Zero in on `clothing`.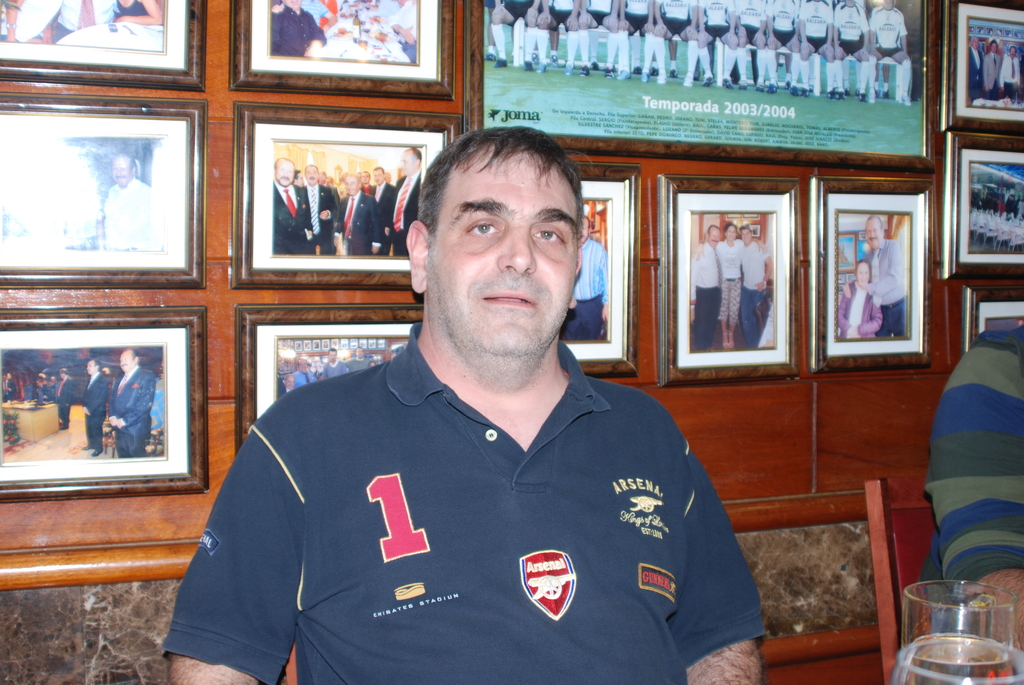
Zeroed in: [834, 278, 875, 350].
